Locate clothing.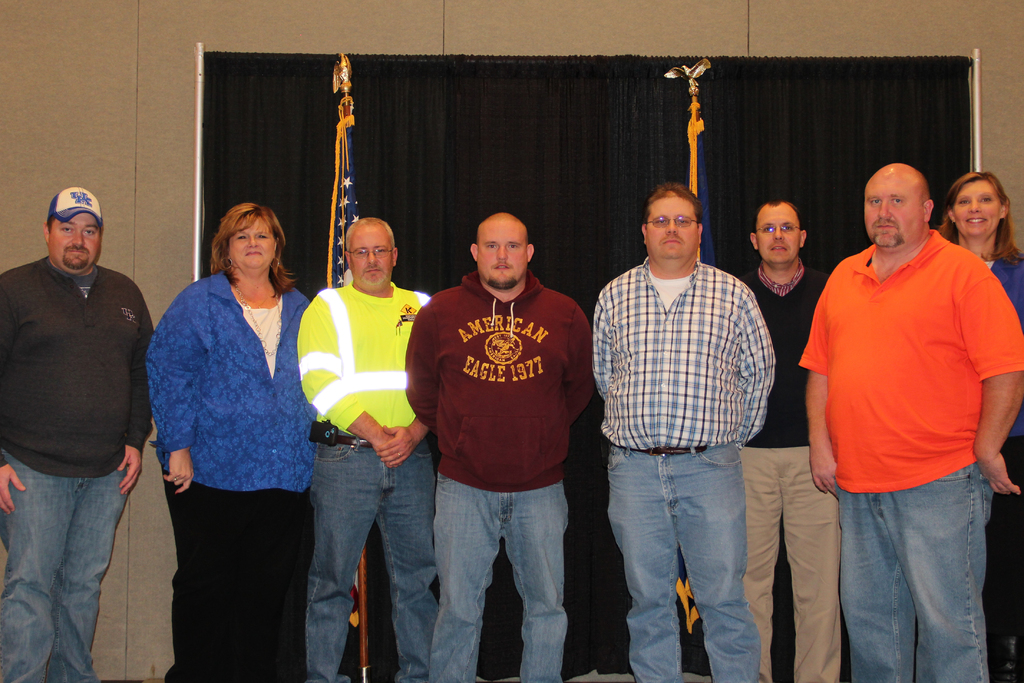
Bounding box: [400, 259, 591, 682].
